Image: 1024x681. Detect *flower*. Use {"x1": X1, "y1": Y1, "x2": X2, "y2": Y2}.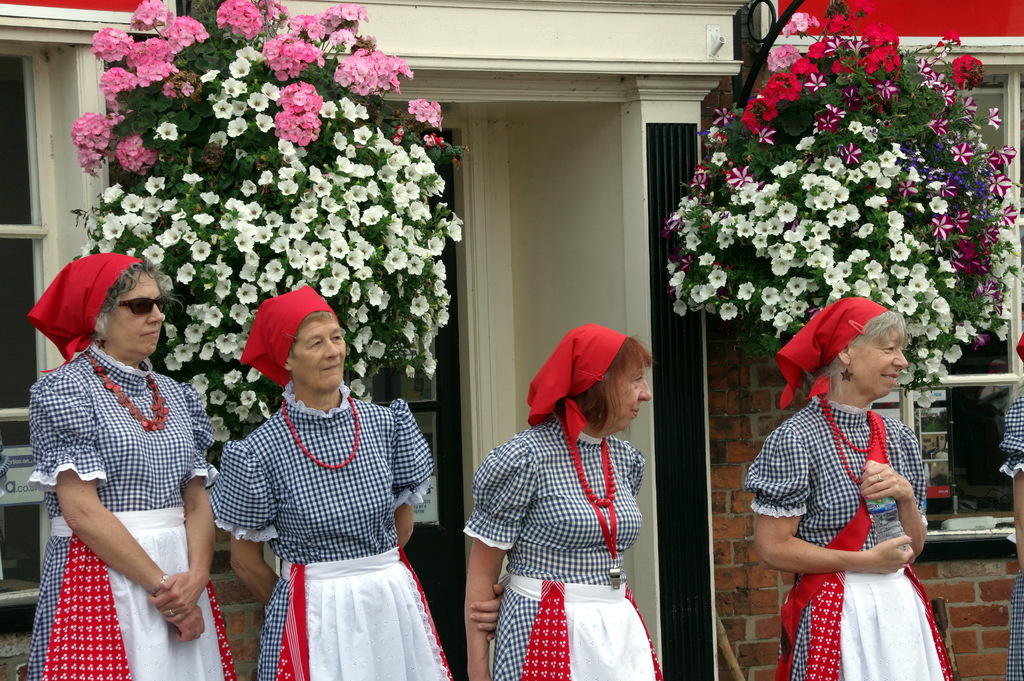
{"x1": 193, "y1": 341, "x2": 199, "y2": 352}.
